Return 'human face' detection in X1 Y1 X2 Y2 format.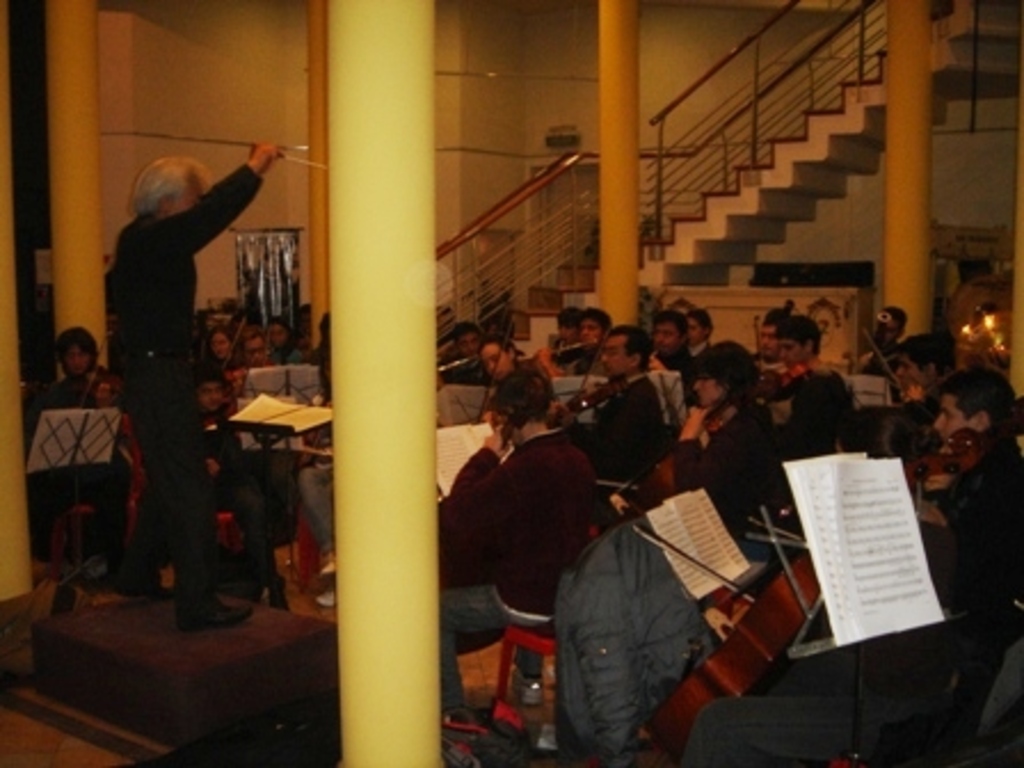
213 334 229 354.
